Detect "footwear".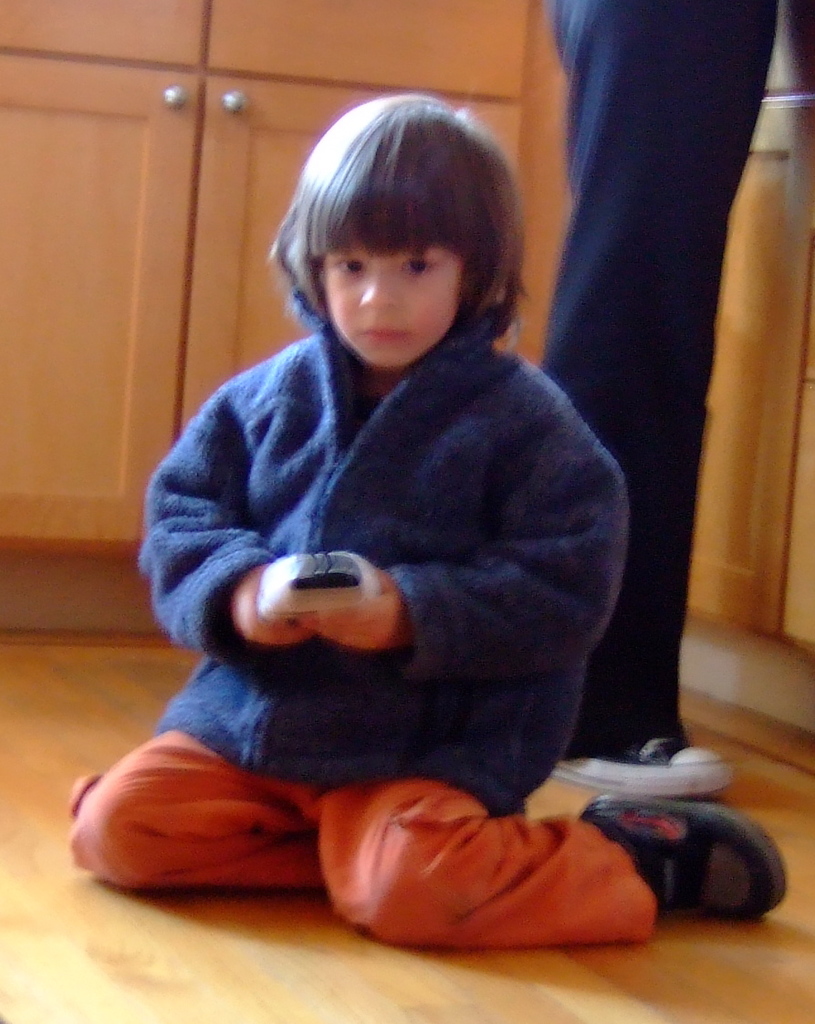
Detected at {"left": 561, "top": 736, "right": 735, "bottom": 796}.
